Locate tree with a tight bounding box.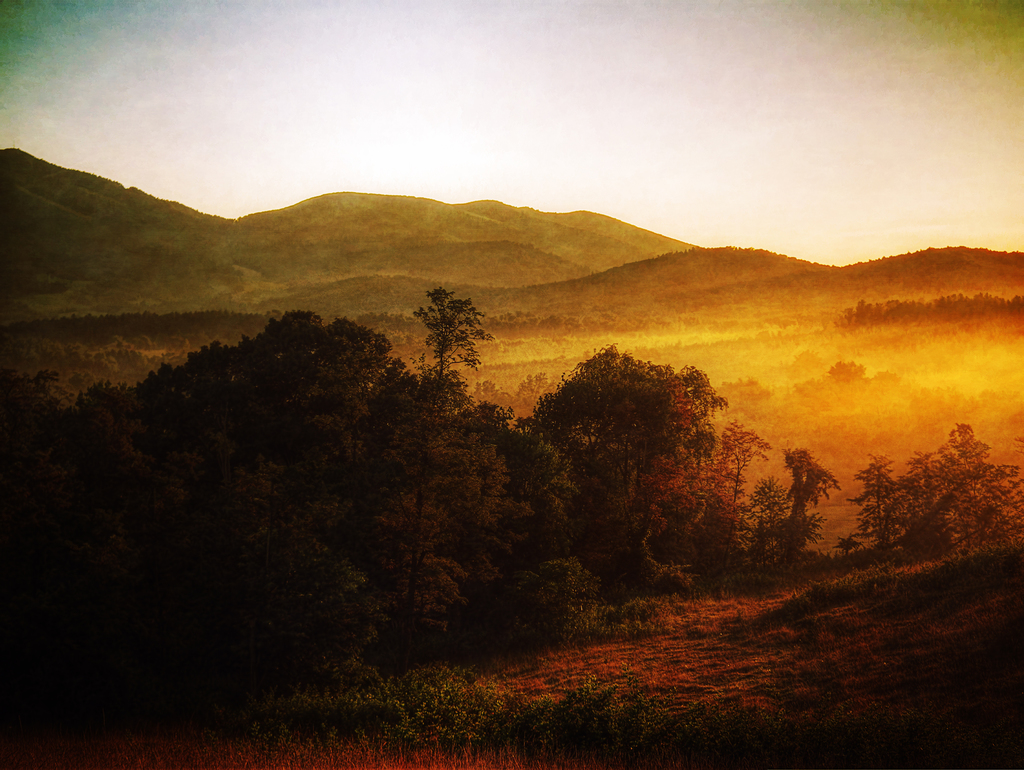
bbox=[893, 412, 1023, 554].
